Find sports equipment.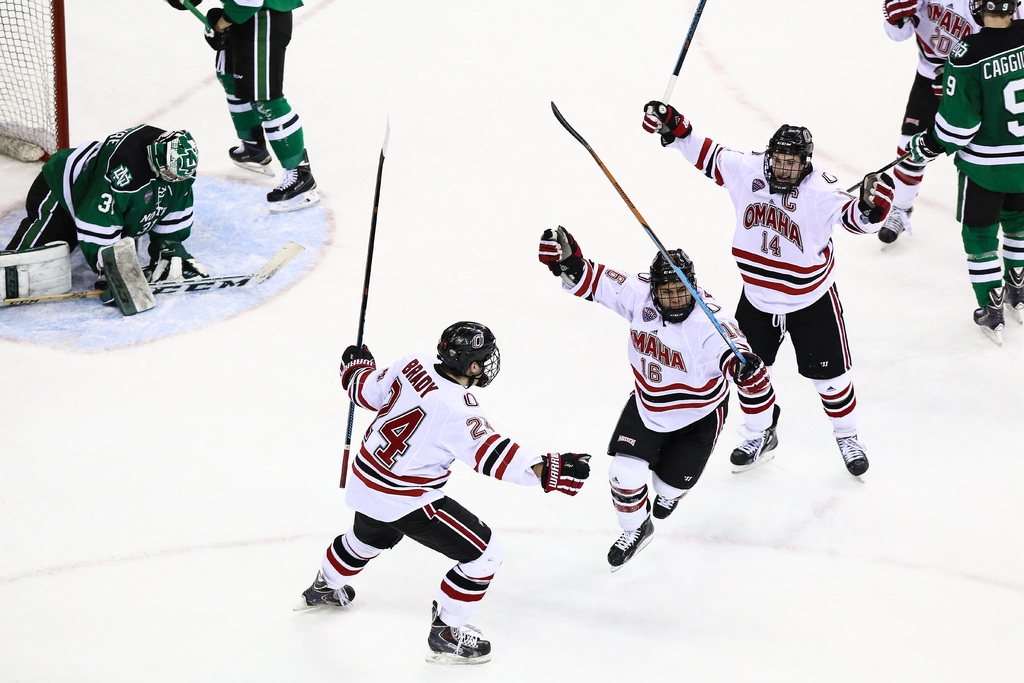
detection(268, 149, 323, 210).
